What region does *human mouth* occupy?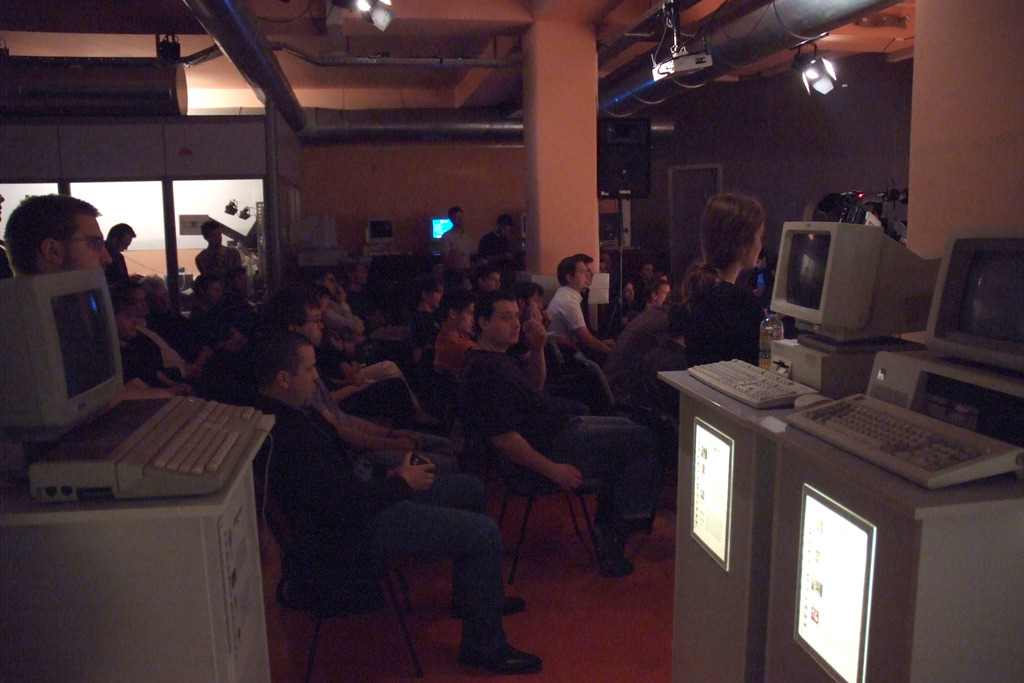
crop(317, 329, 322, 340).
